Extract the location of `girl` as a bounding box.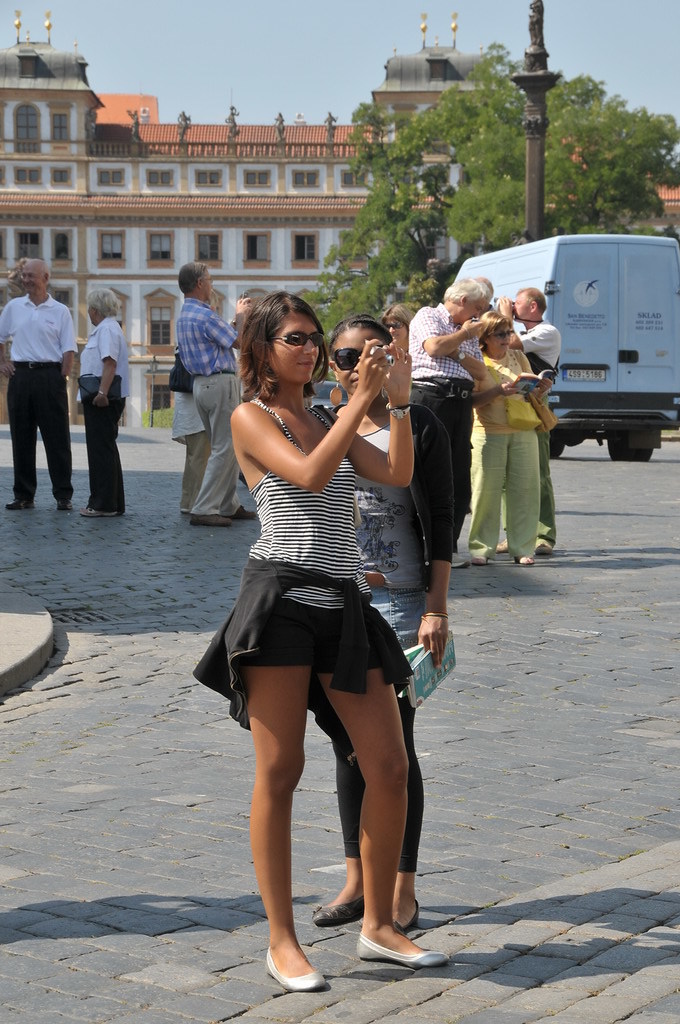
[445, 332, 542, 569].
